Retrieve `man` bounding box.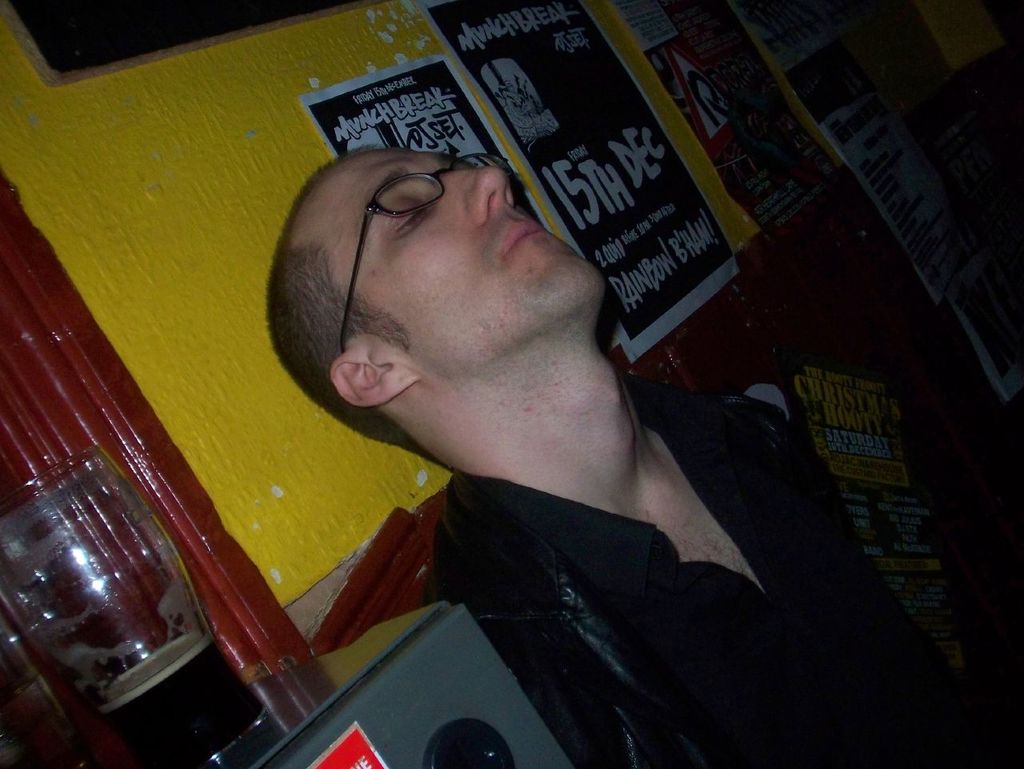
Bounding box: rect(194, 118, 882, 736).
